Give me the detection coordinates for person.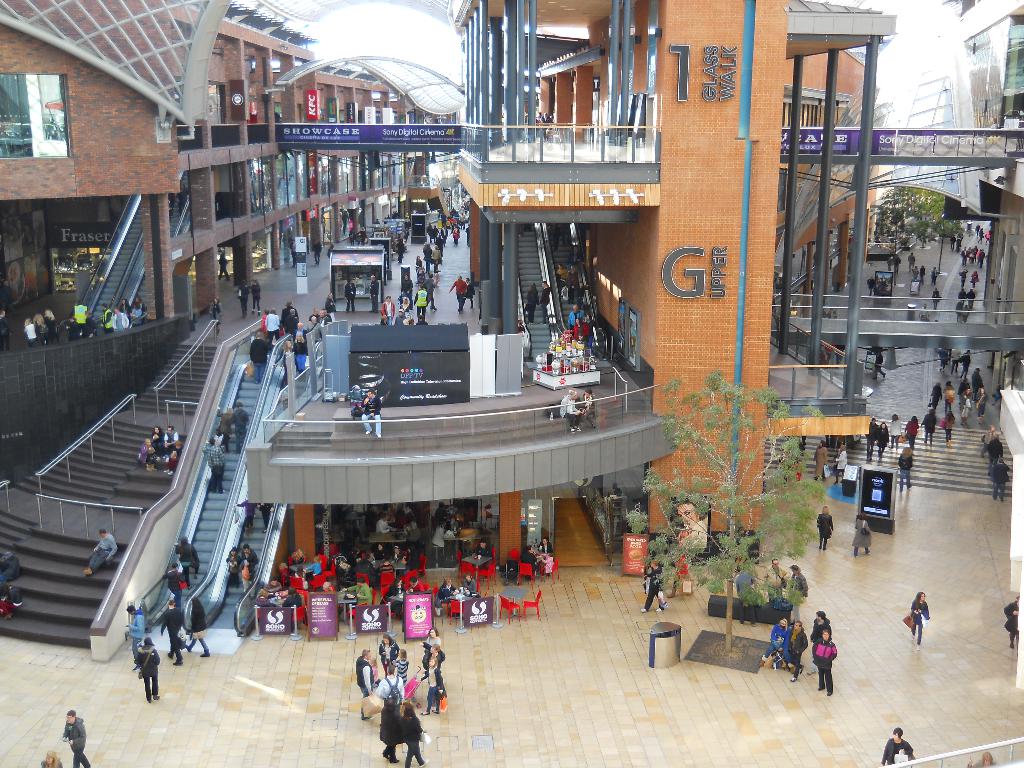
36 751 58 767.
